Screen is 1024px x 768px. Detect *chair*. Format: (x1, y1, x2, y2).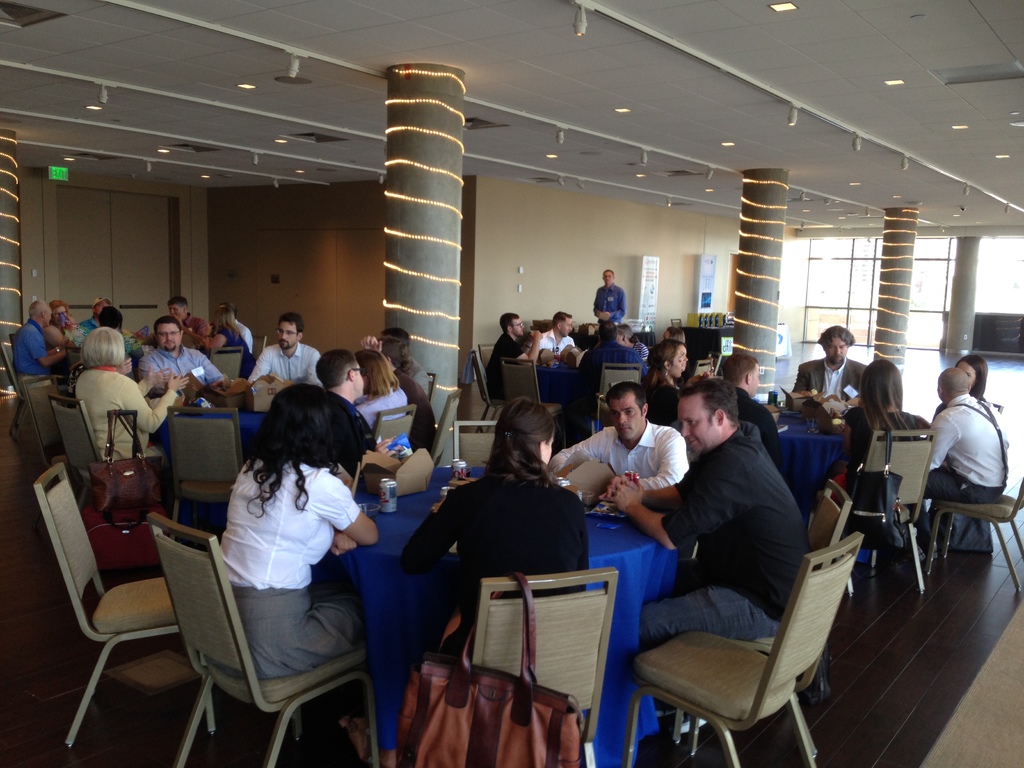
(470, 351, 504, 436).
